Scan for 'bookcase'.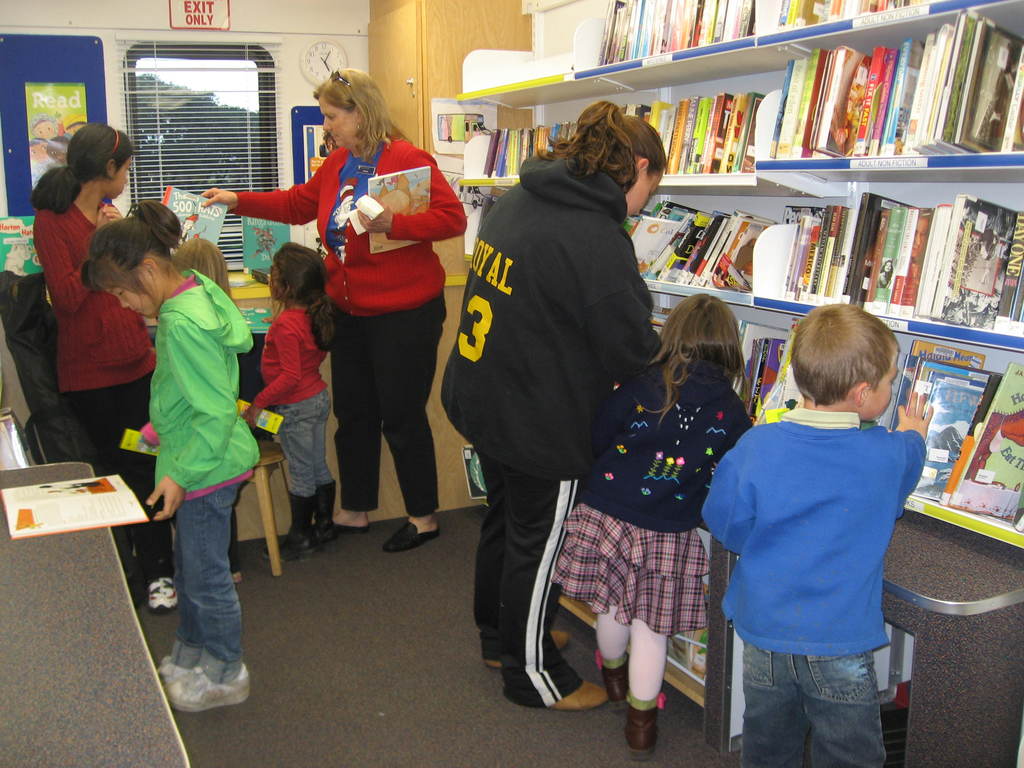
Scan result: Rect(452, 0, 1023, 551).
